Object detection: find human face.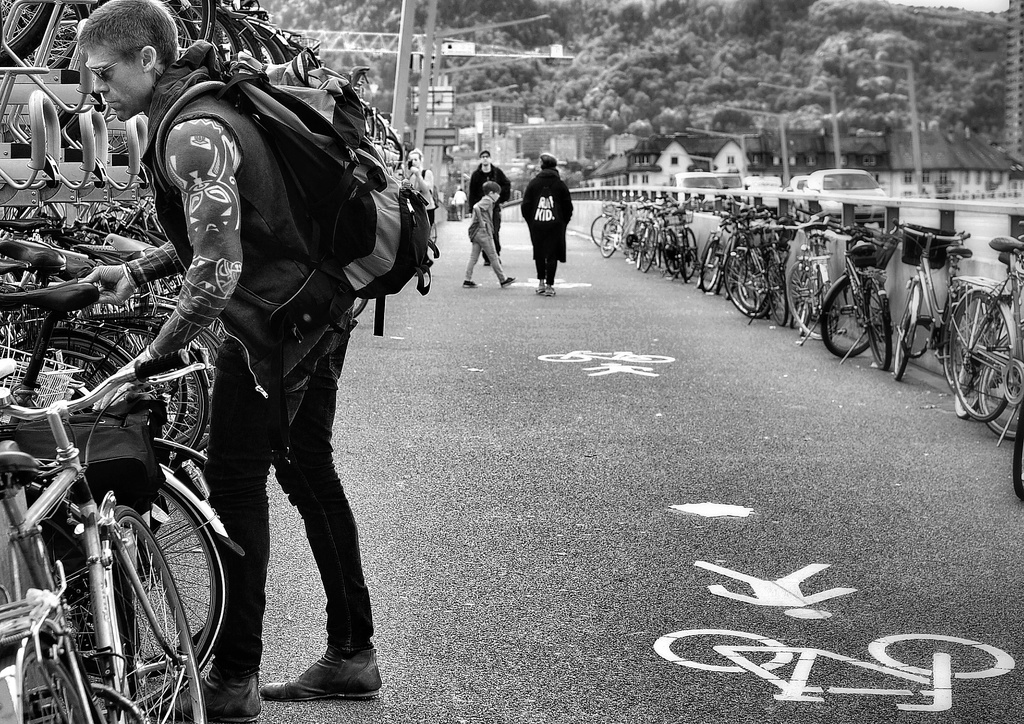
left=410, top=150, right=420, bottom=170.
